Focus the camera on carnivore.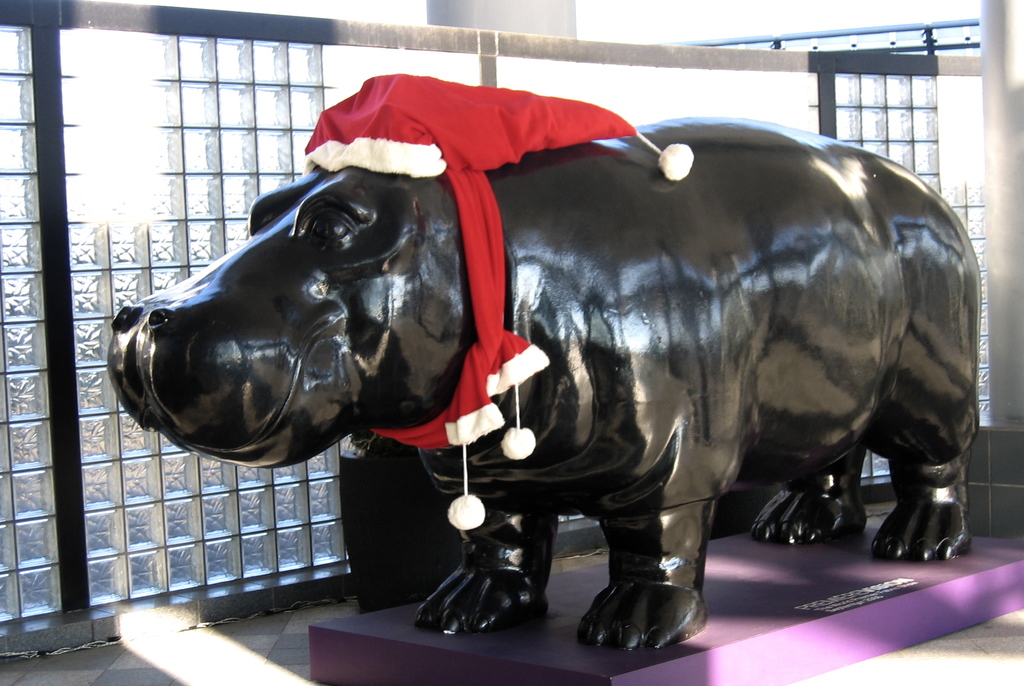
Focus region: (98, 63, 996, 660).
